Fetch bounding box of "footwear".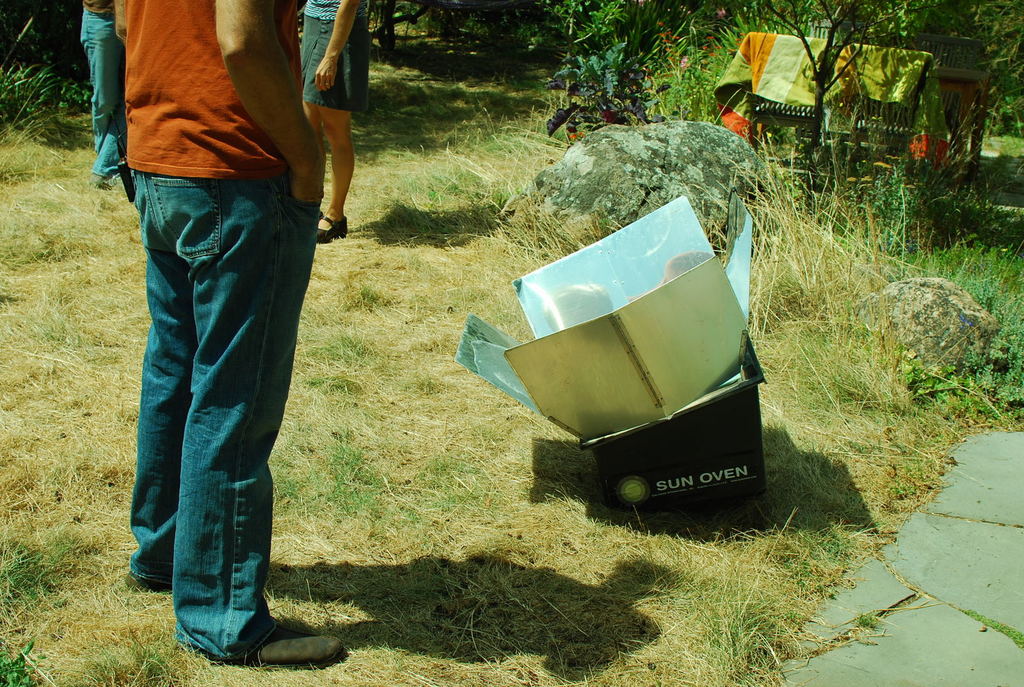
Bbox: [x1=316, y1=212, x2=349, y2=243].
